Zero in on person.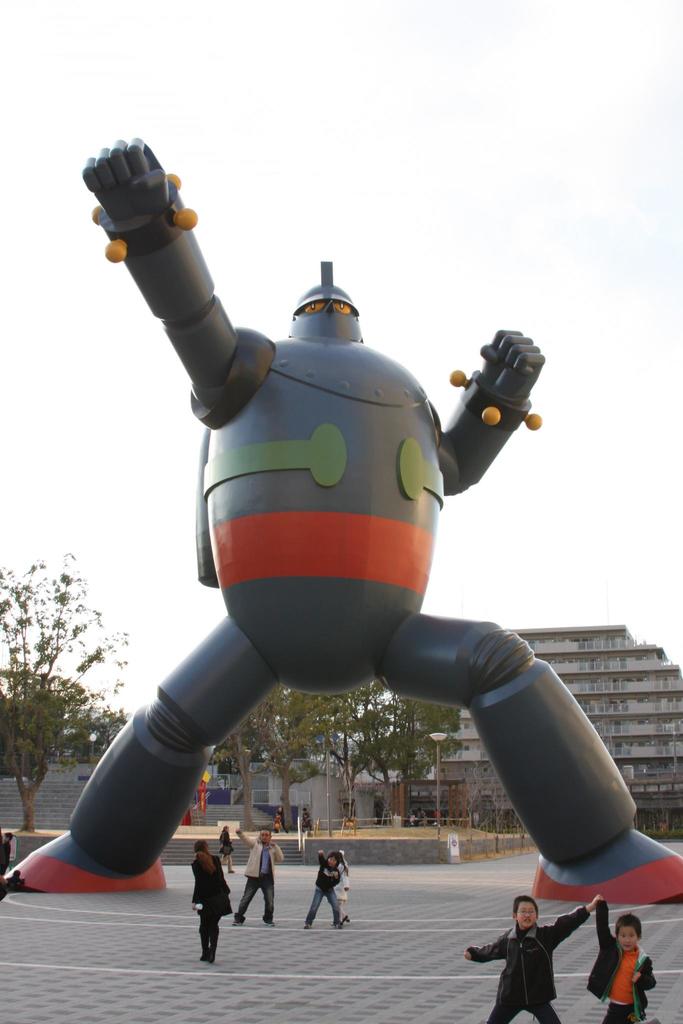
Zeroed in: {"x1": 333, "y1": 844, "x2": 351, "y2": 921}.
